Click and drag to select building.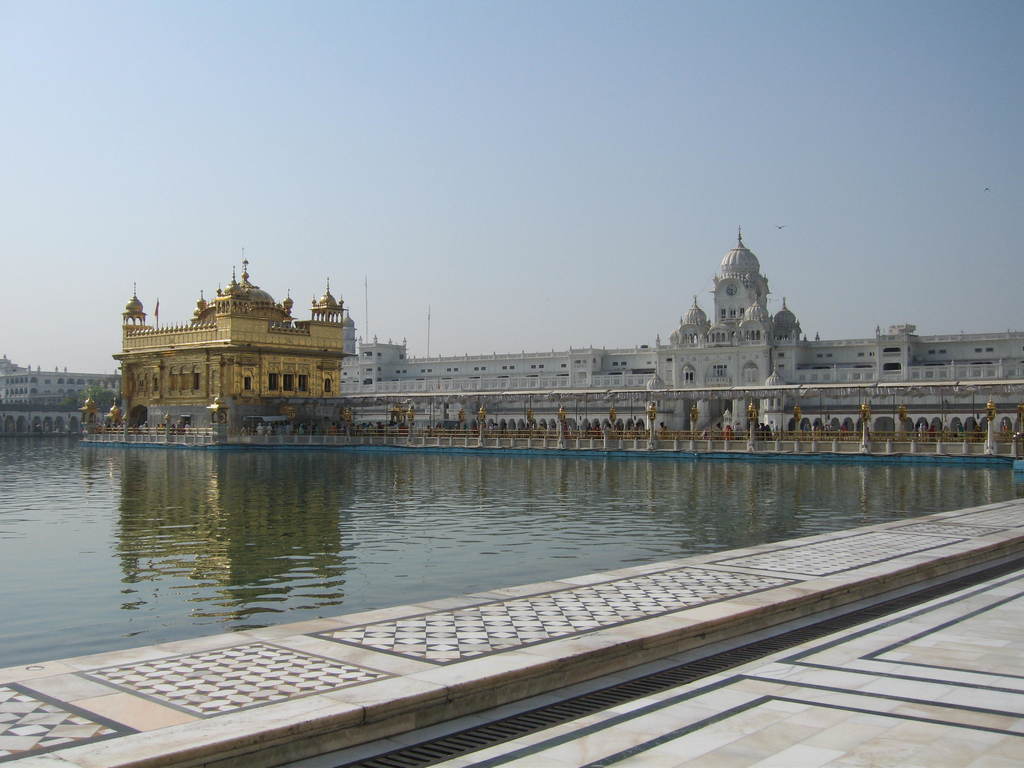
Selection: bbox(342, 229, 1023, 460).
